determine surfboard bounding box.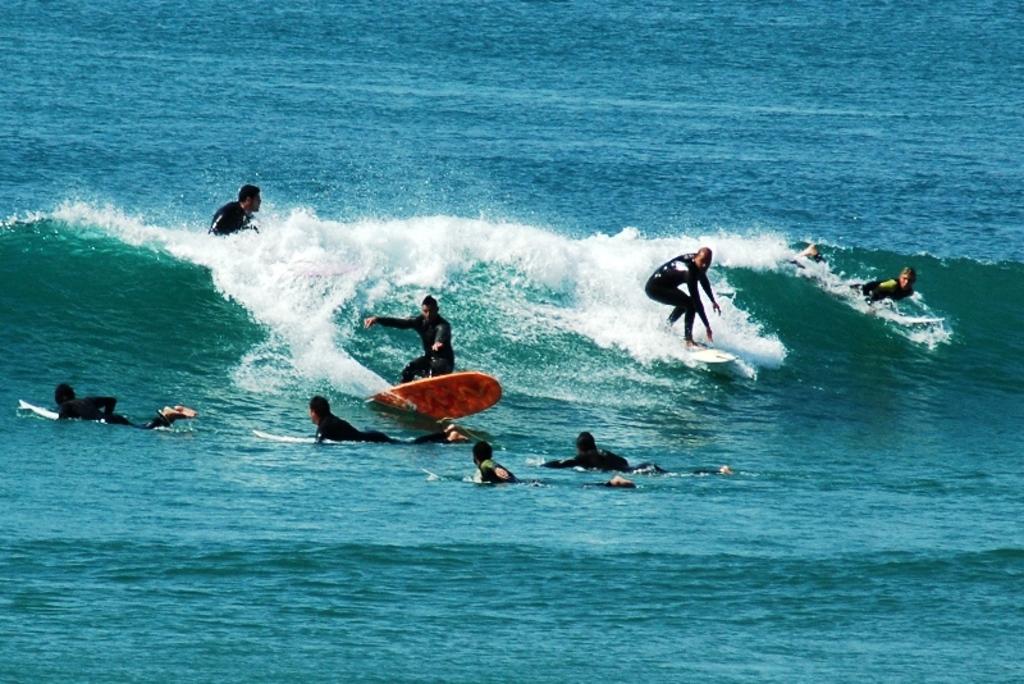
Determined: <box>365,371,503,424</box>.
